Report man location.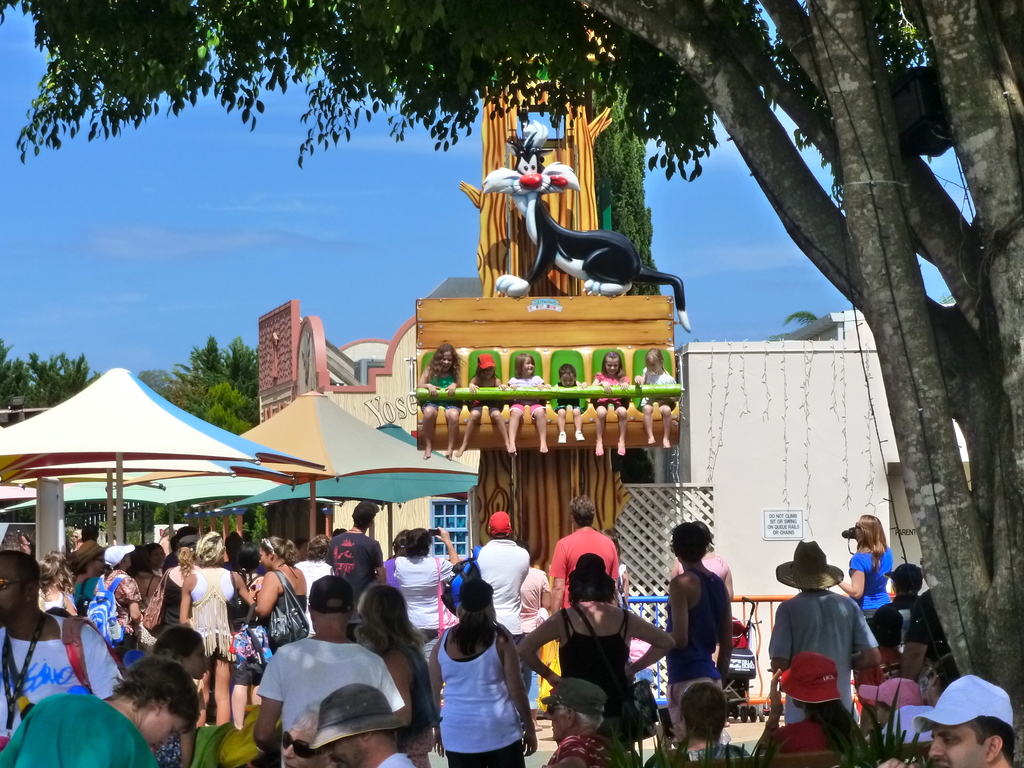
Report: pyautogui.locateOnScreen(777, 554, 884, 758).
